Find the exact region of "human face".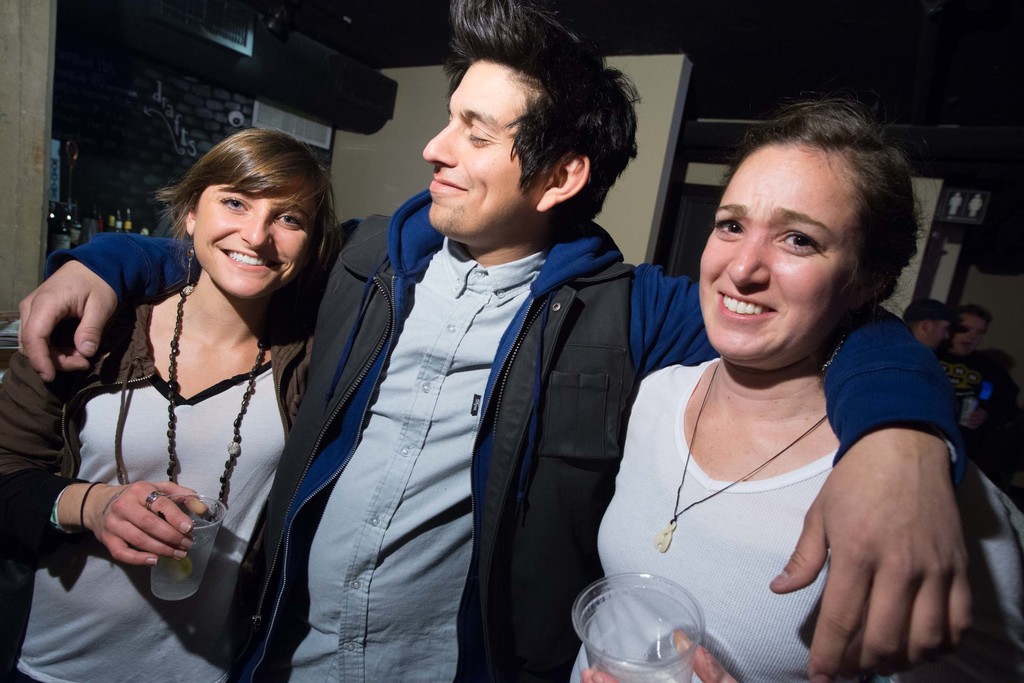
Exact region: box=[420, 58, 543, 236].
